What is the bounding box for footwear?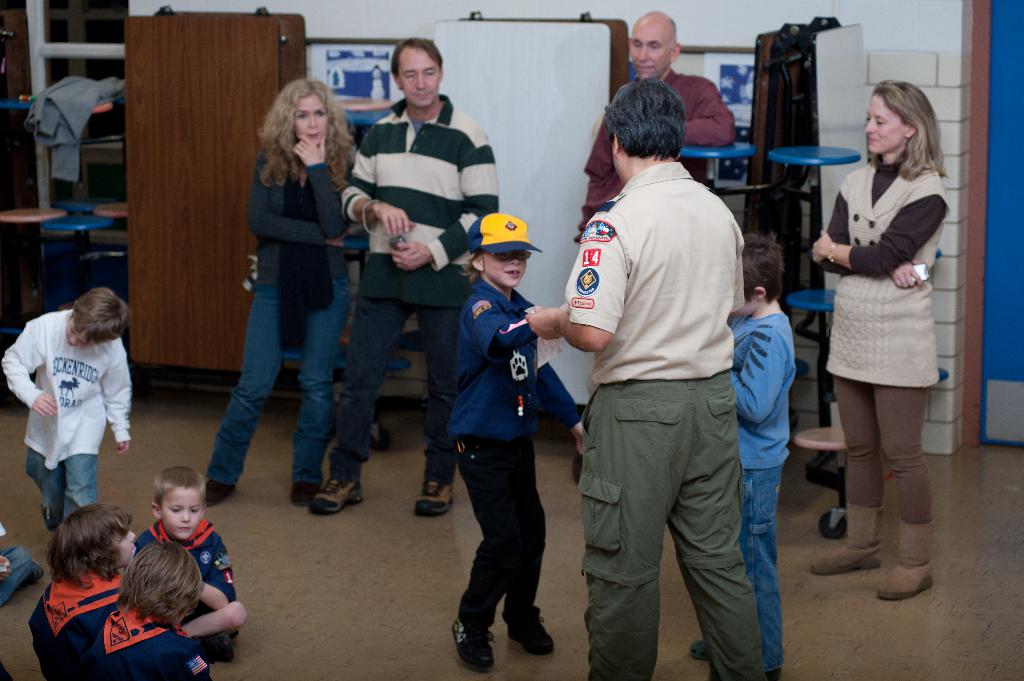
BBox(16, 561, 42, 591).
